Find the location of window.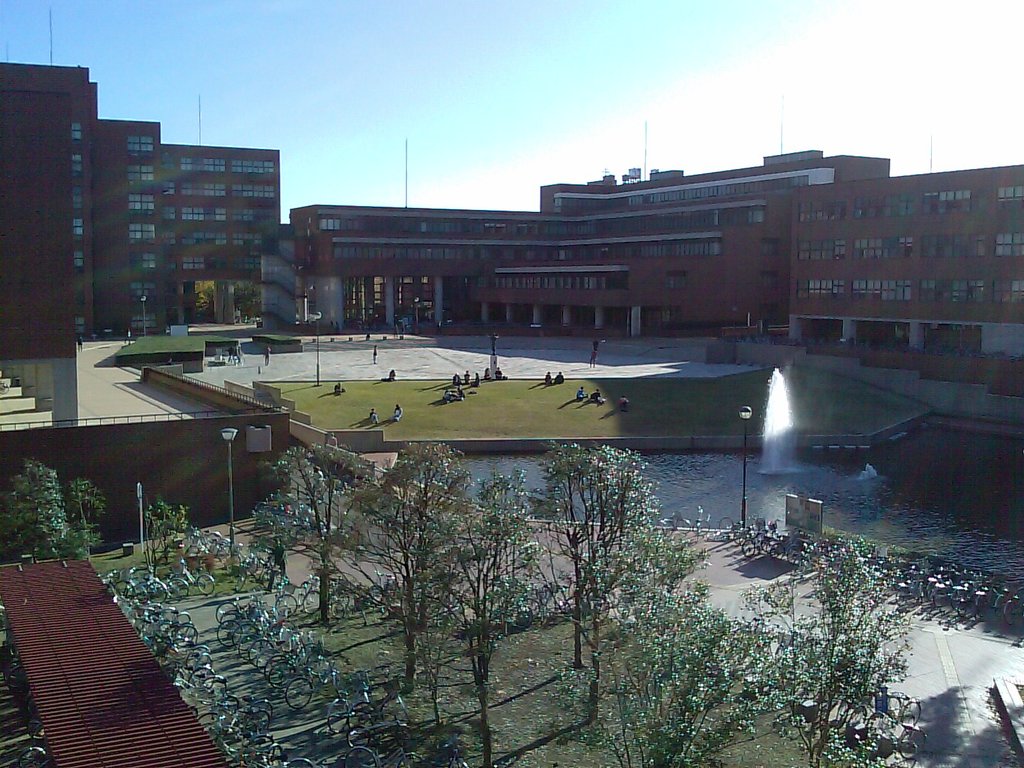
Location: (163, 152, 173, 172).
